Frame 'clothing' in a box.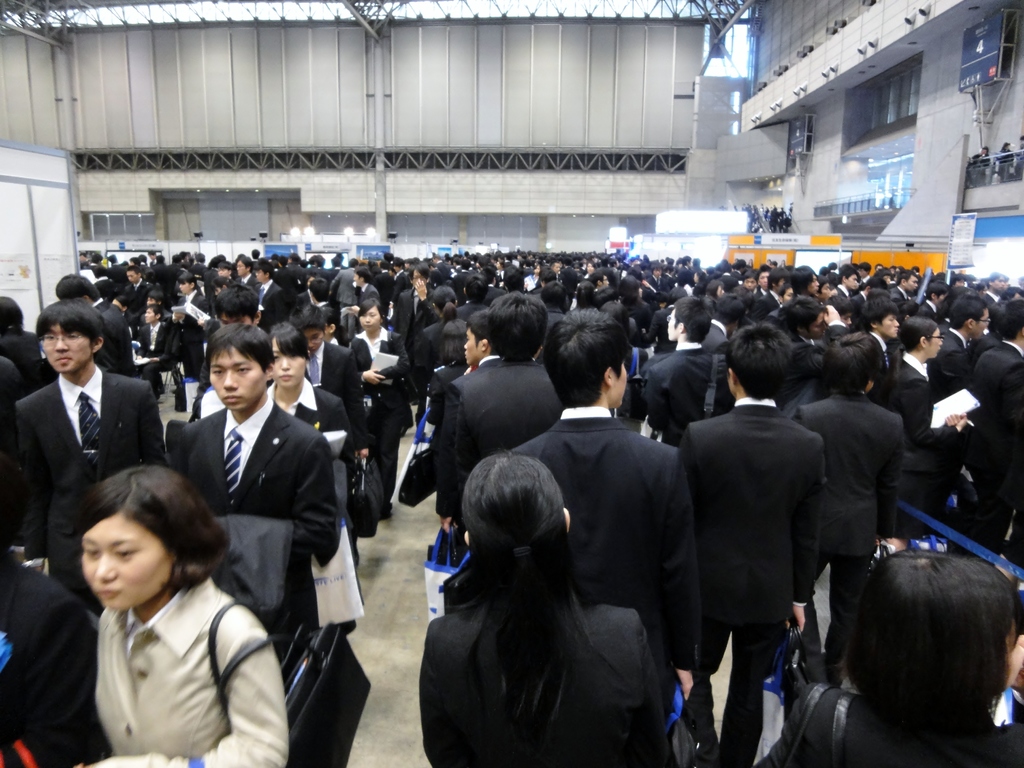
select_region(0, 553, 90, 767).
